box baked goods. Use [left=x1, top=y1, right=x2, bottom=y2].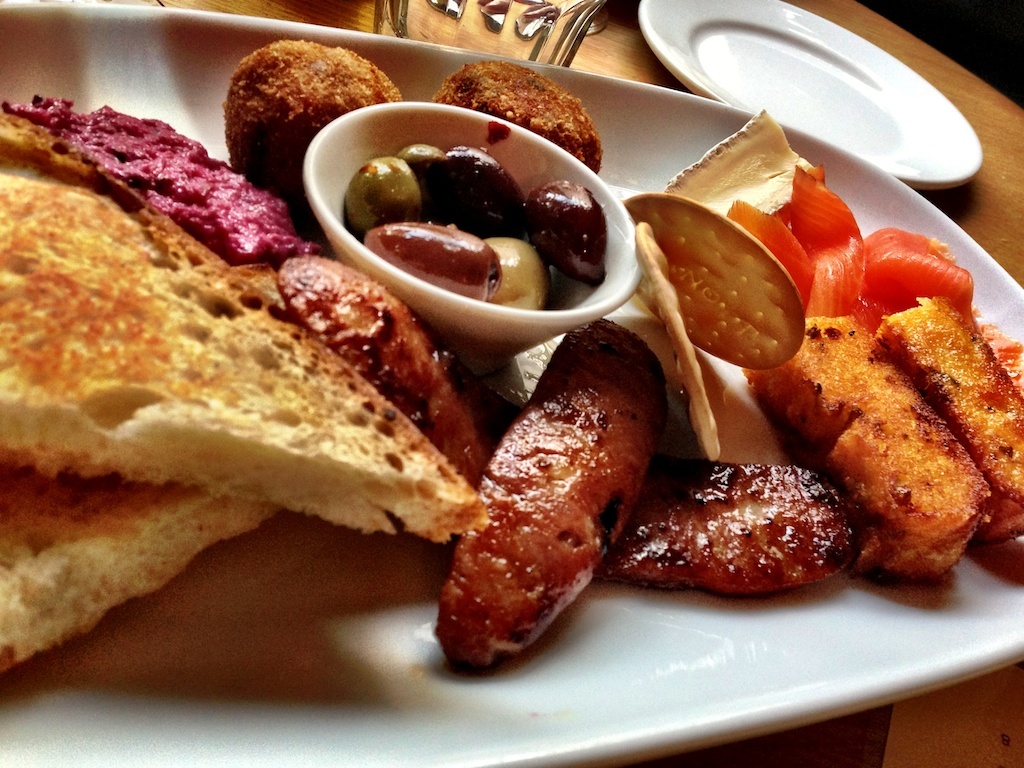
[left=615, top=458, right=855, bottom=572].
